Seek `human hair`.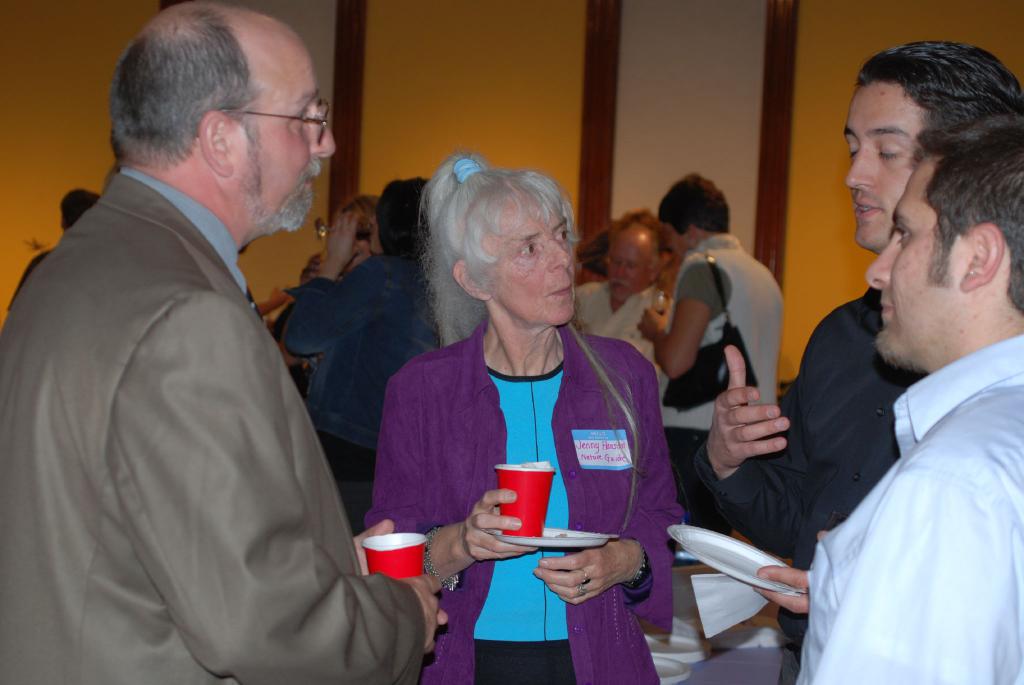
[417,155,588,336].
